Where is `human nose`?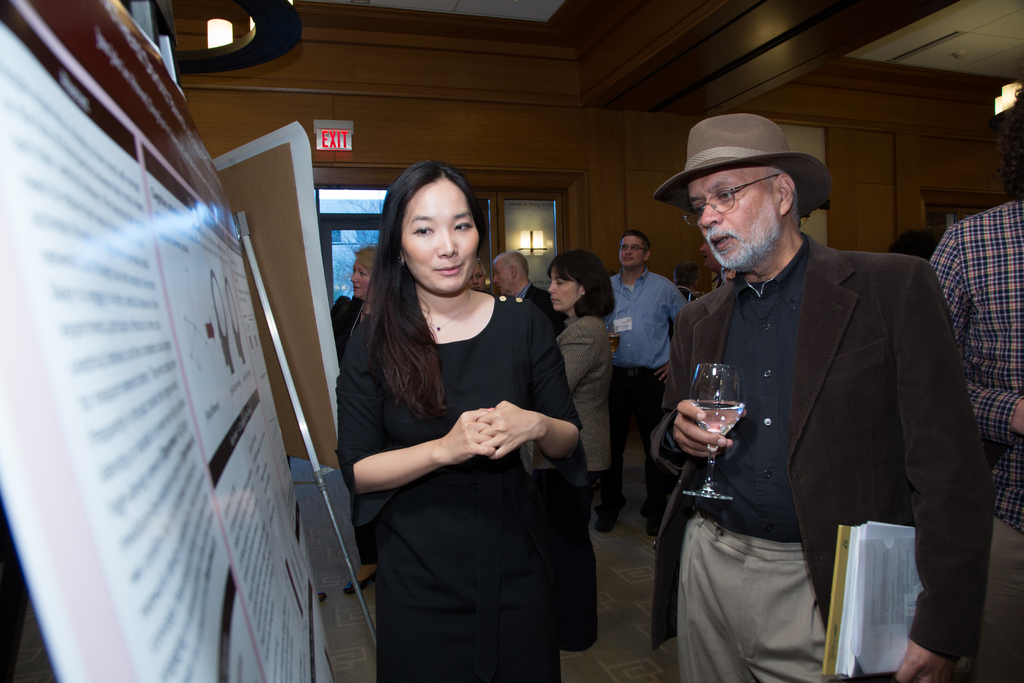
{"x1": 438, "y1": 223, "x2": 458, "y2": 258}.
